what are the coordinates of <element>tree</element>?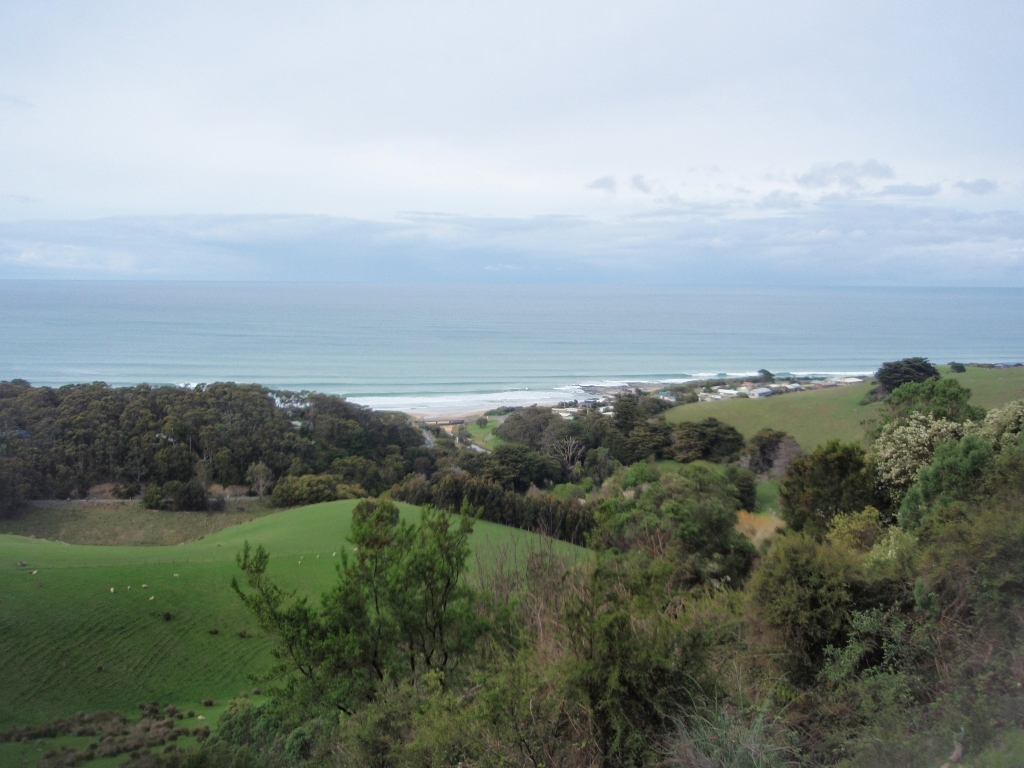
BBox(746, 509, 934, 689).
